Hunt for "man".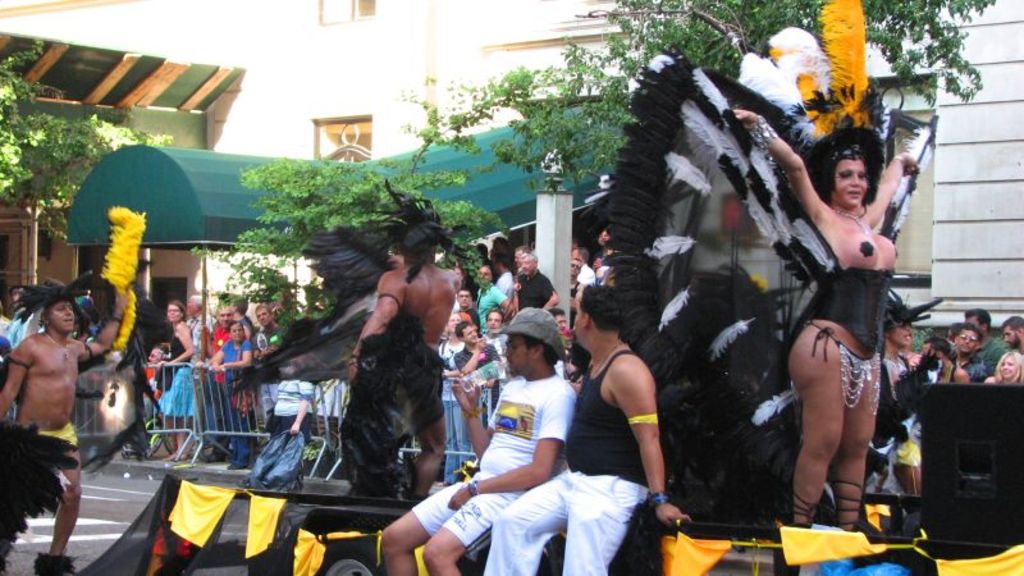
Hunted down at (x1=0, y1=283, x2=136, y2=575).
